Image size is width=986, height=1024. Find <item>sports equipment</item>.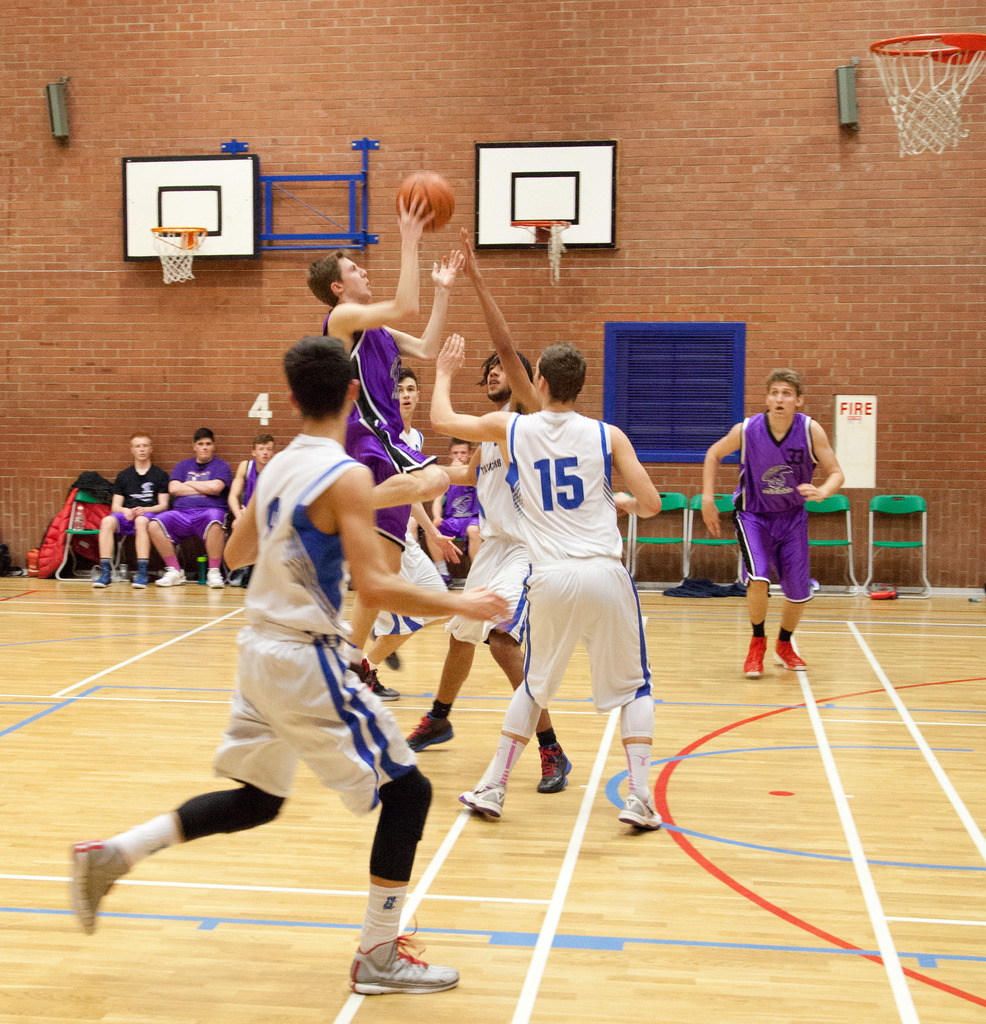
bbox=(866, 32, 985, 156).
